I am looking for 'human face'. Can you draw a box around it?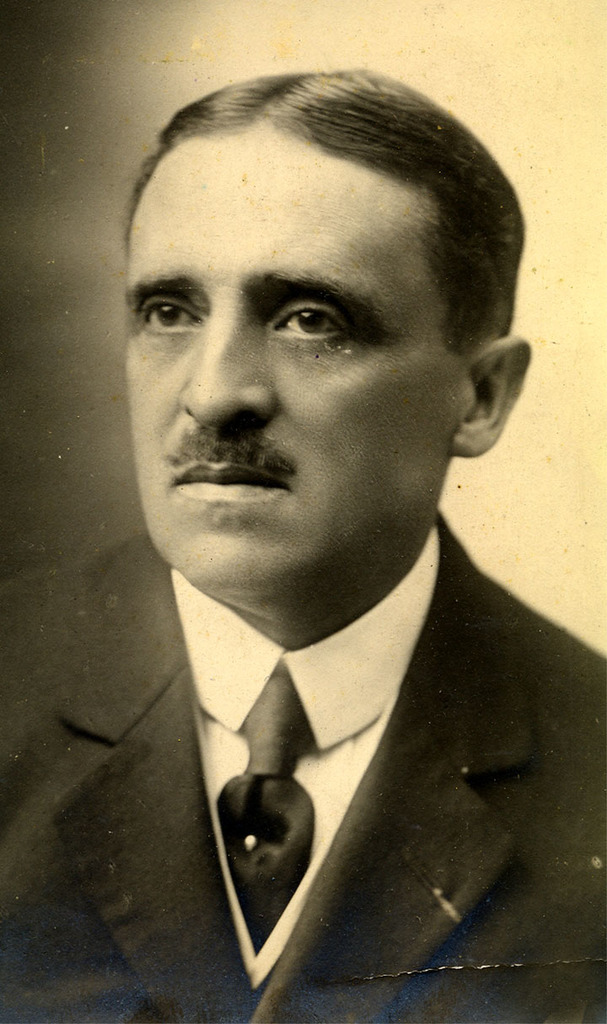
Sure, the bounding box is region(126, 131, 461, 580).
